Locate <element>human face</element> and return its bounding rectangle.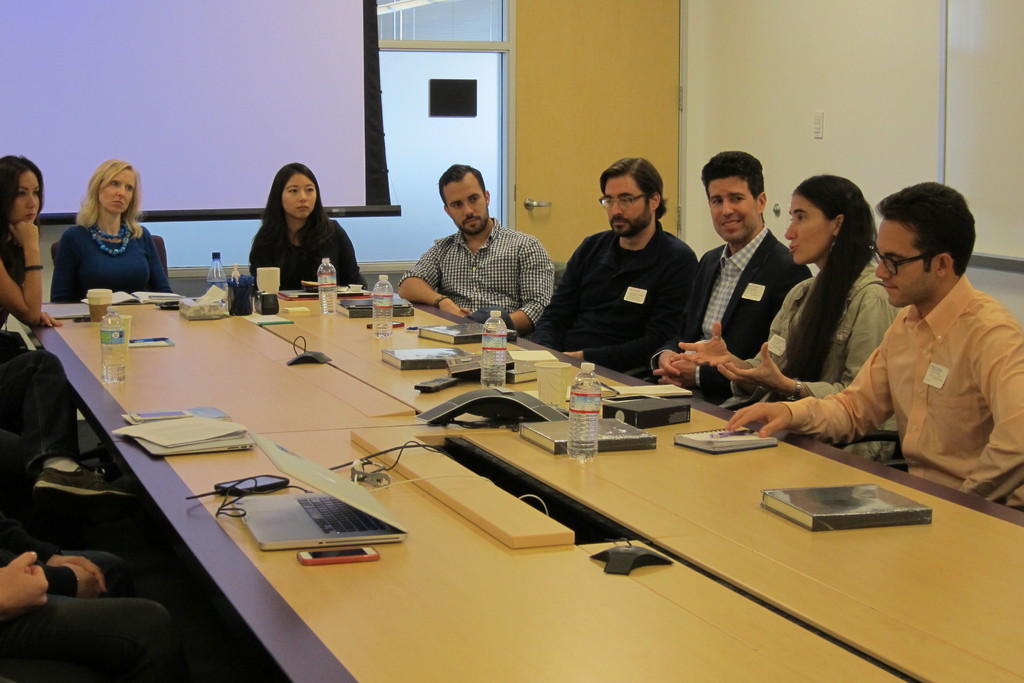
{"left": 707, "top": 178, "right": 758, "bottom": 243}.
